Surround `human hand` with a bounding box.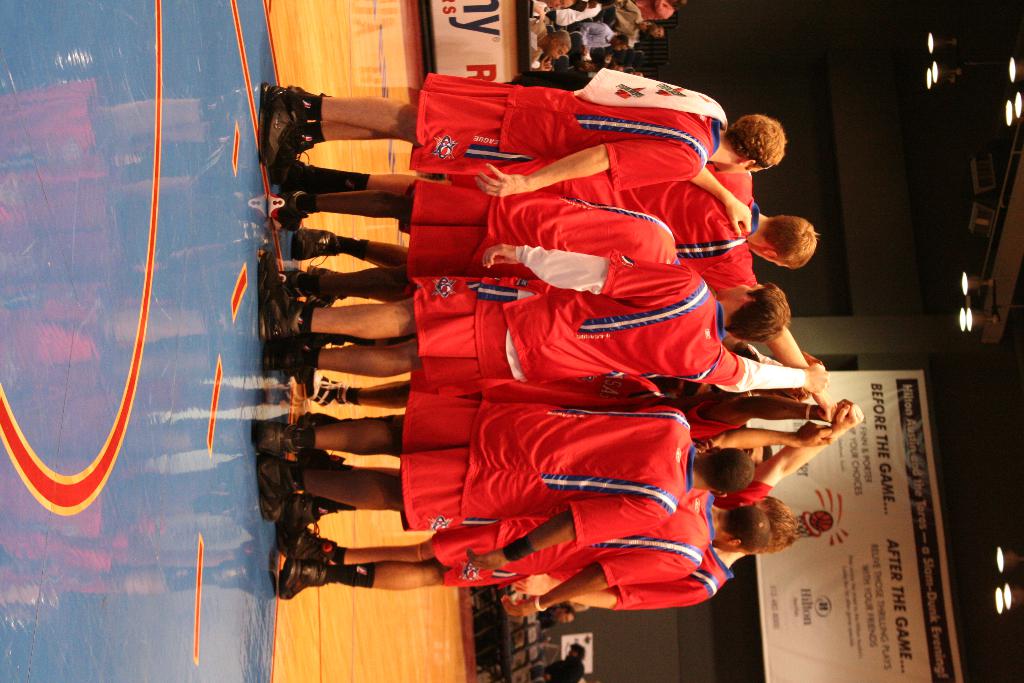
533, 3, 545, 26.
